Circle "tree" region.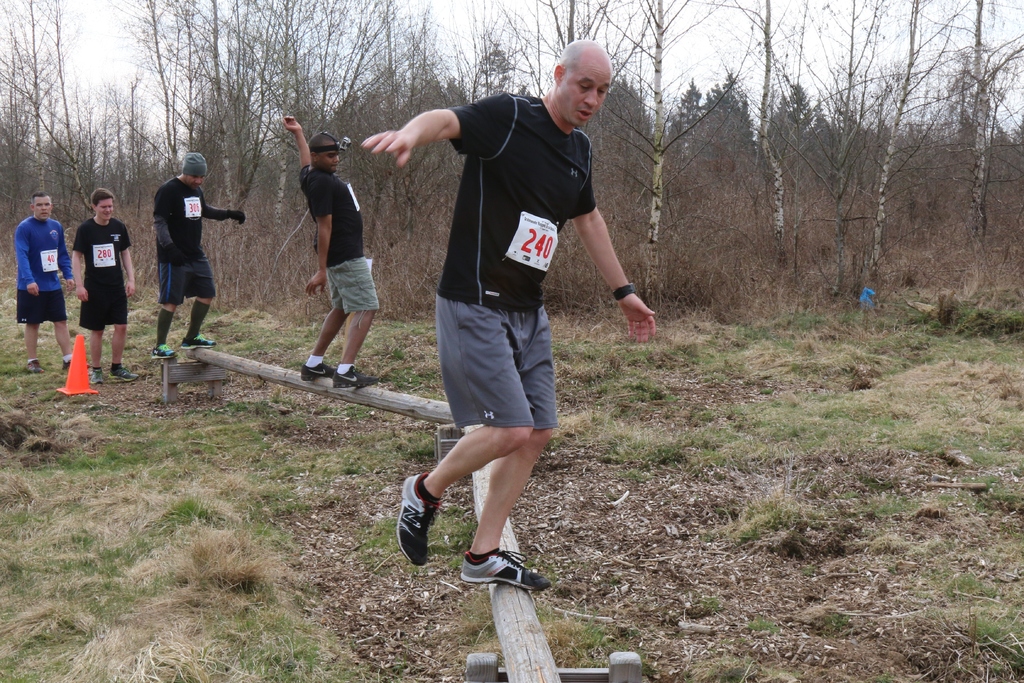
Region: Rect(834, 0, 945, 273).
